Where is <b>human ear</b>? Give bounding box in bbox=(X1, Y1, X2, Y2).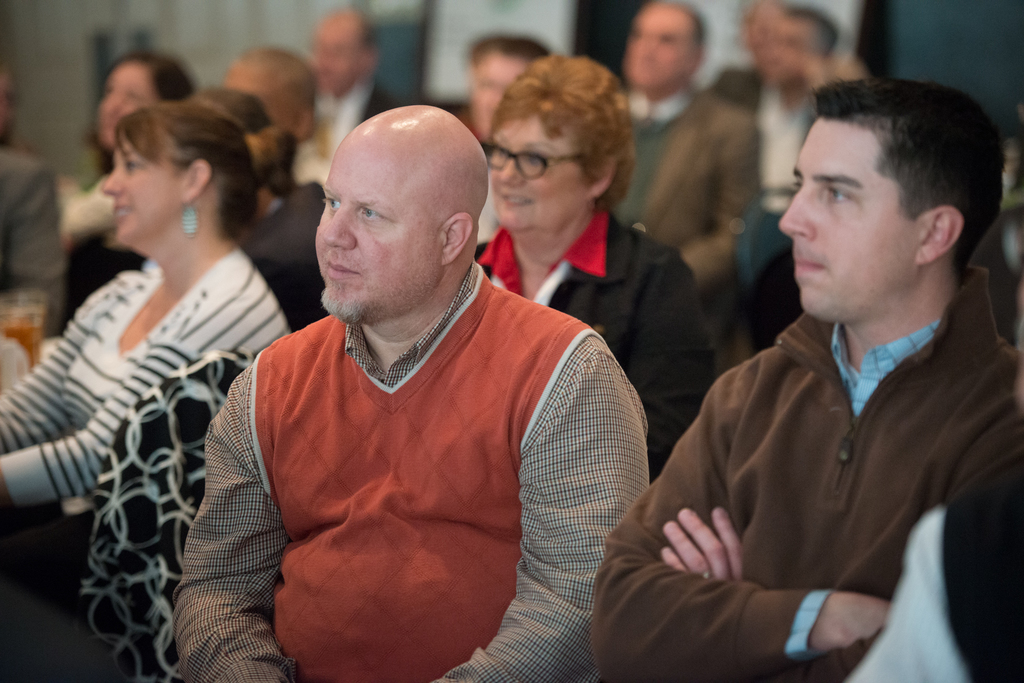
bbox=(919, 205, 966, 266).
